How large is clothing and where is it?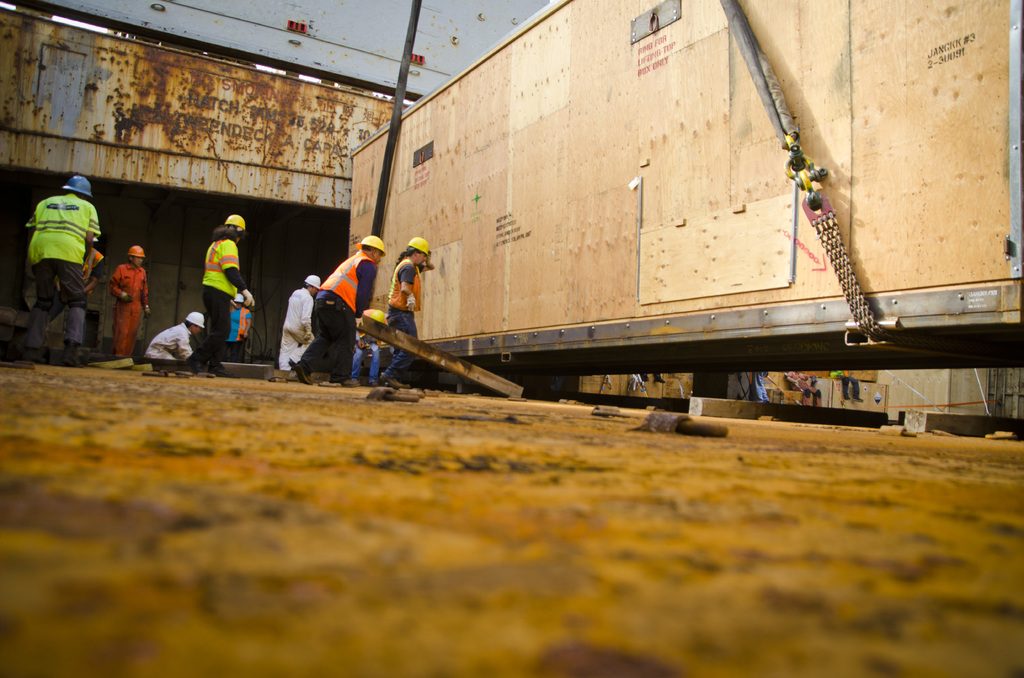
Bounding box: {"x1": 303, "y1": 252, "x2": 377, "y2": 376}.
